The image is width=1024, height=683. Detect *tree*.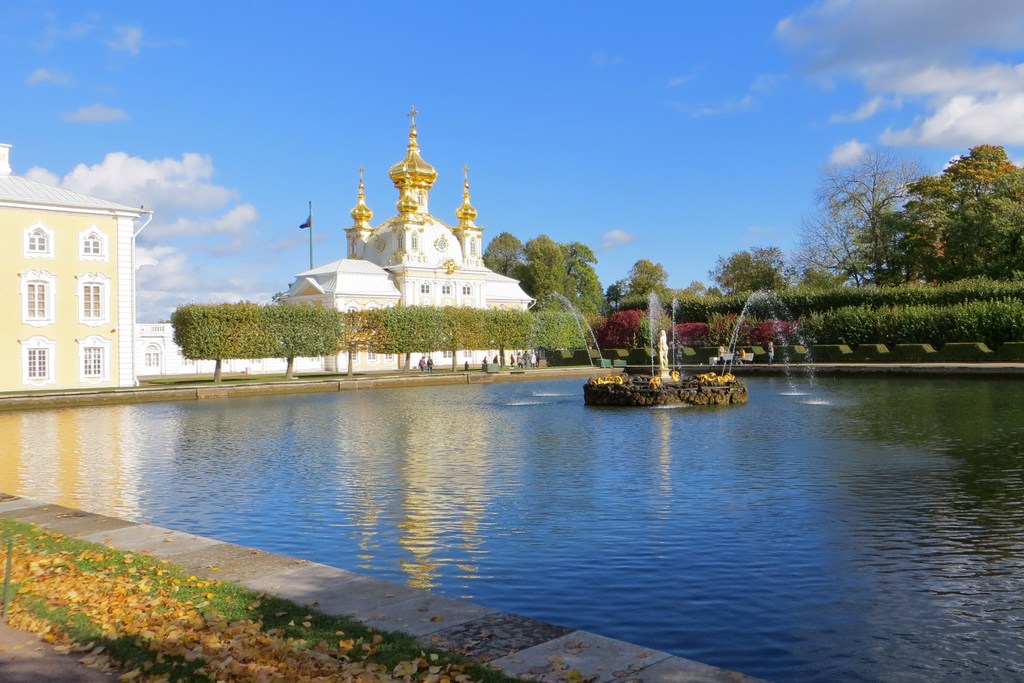
Detection: 906:139:1023:276.
